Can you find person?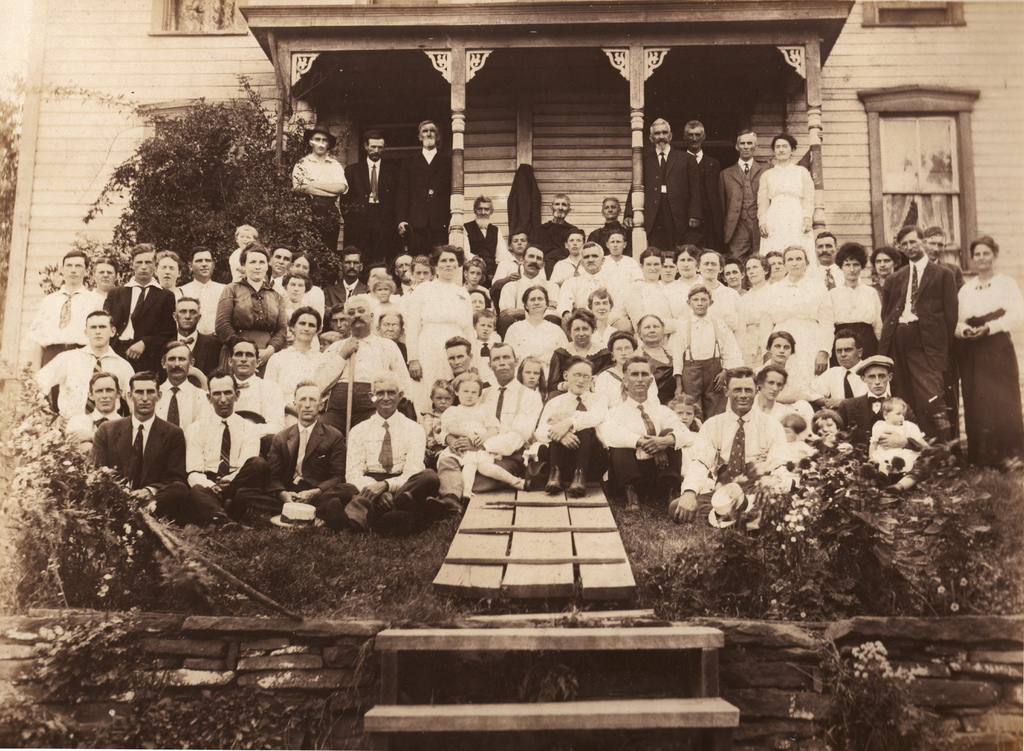
Yes, bounding box: (x1=529, y1=190, x2=580, y2=277).
